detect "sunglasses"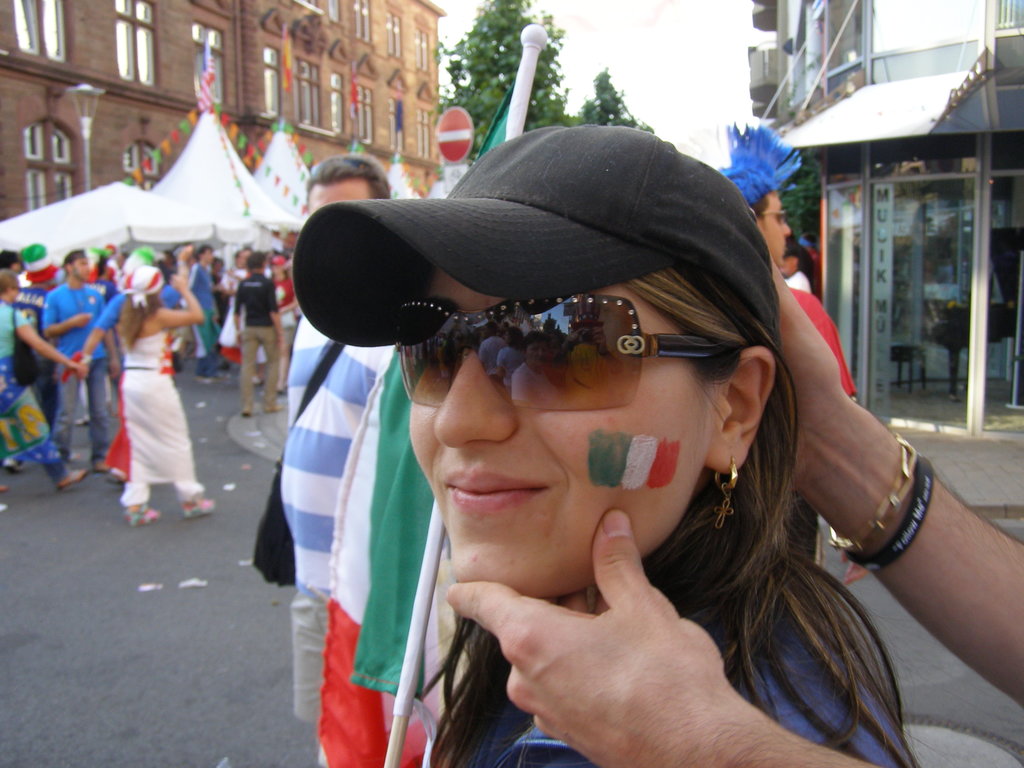
bbox=[397, 292, 733, 412]
